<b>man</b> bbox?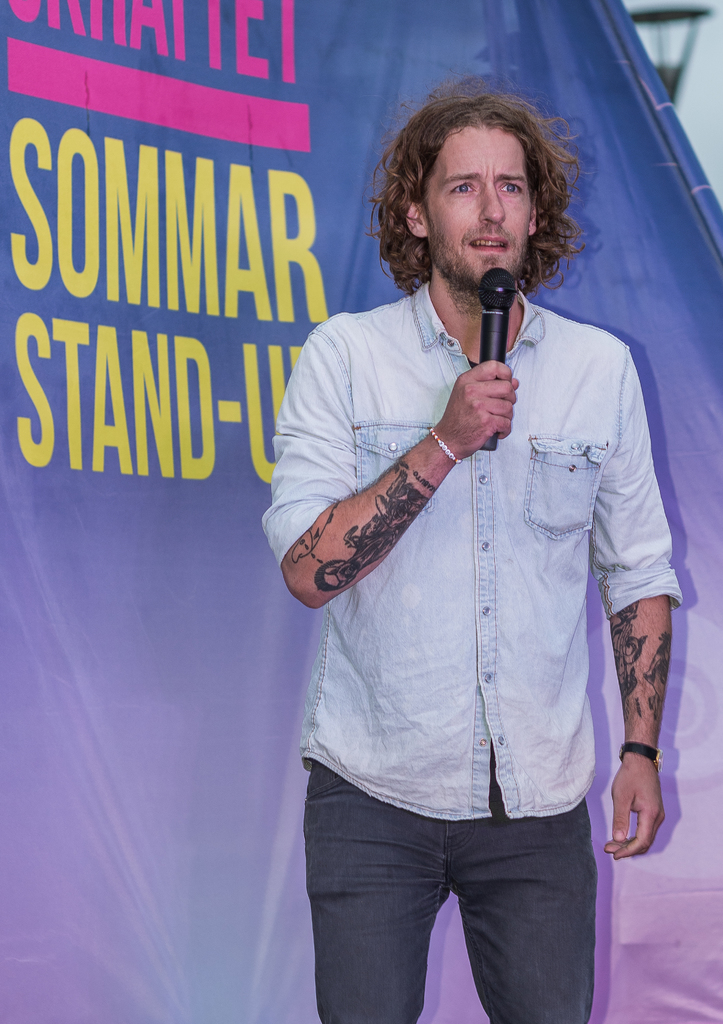
254 72 696 1023
